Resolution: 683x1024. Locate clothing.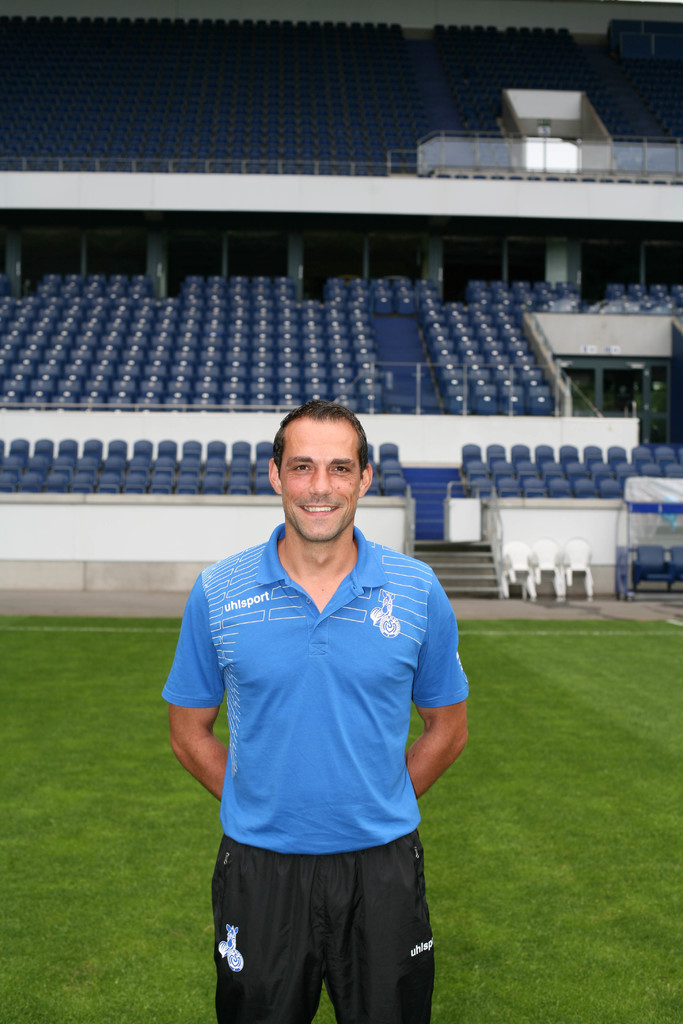
x1=177, y1=507, x2=456, y2=972.
